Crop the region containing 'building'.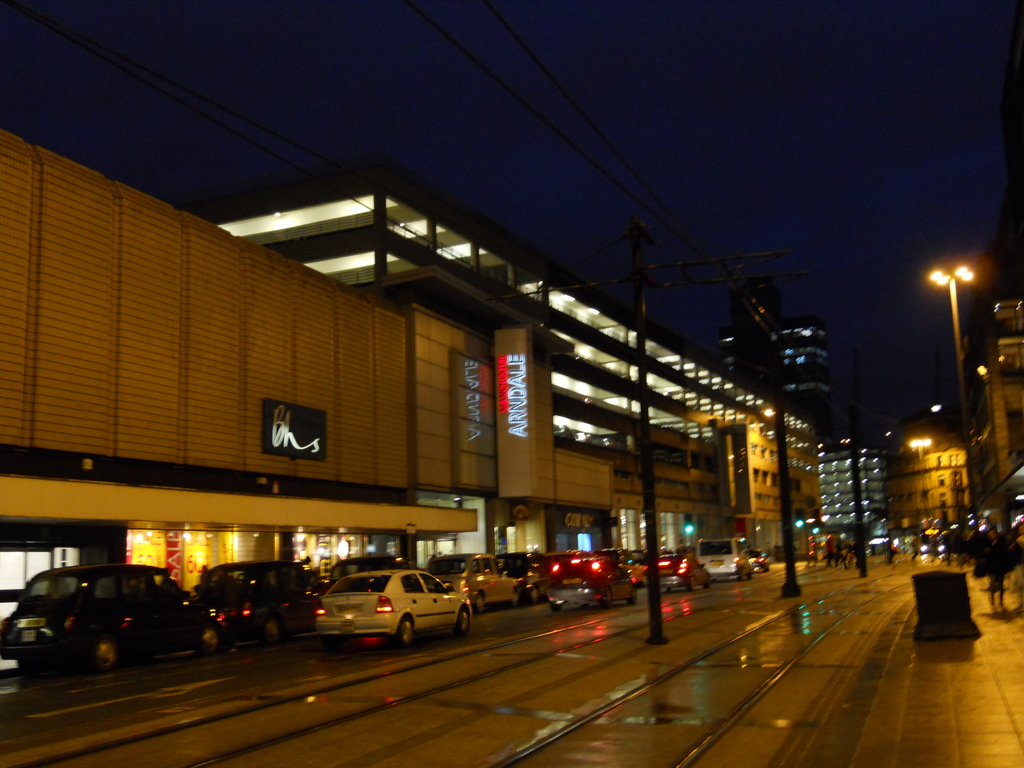
Crop region: [left=3, top=163, right=819, bottom=613].
